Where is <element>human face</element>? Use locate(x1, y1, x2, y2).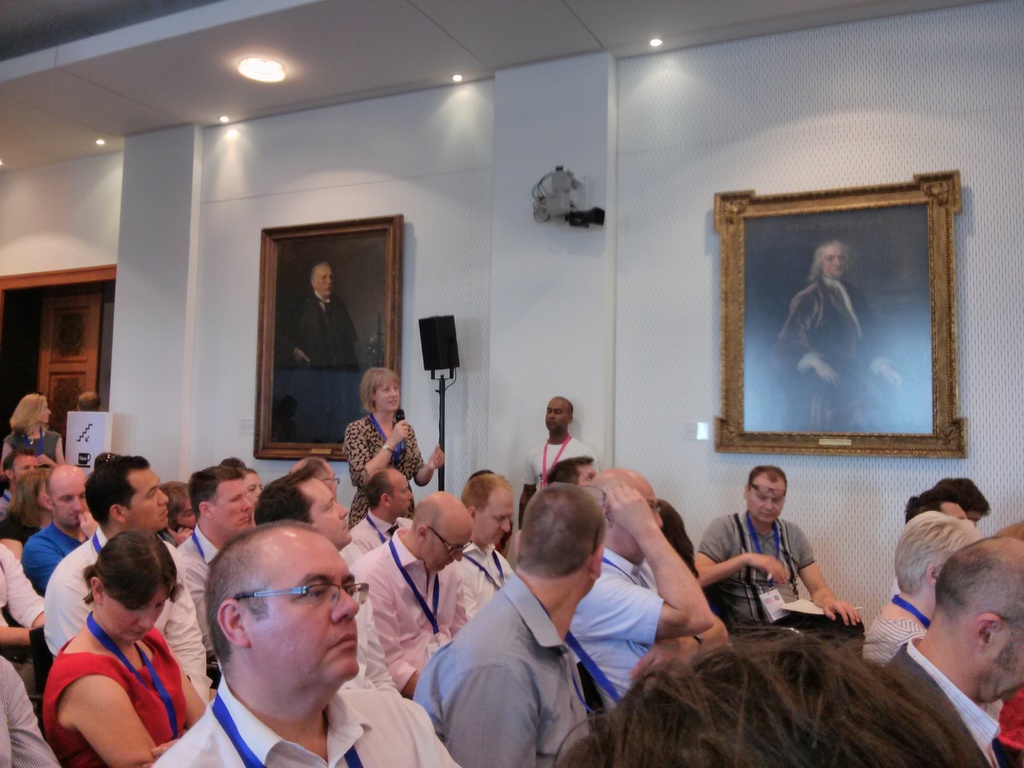
locate(387, 477, 416, 518).
